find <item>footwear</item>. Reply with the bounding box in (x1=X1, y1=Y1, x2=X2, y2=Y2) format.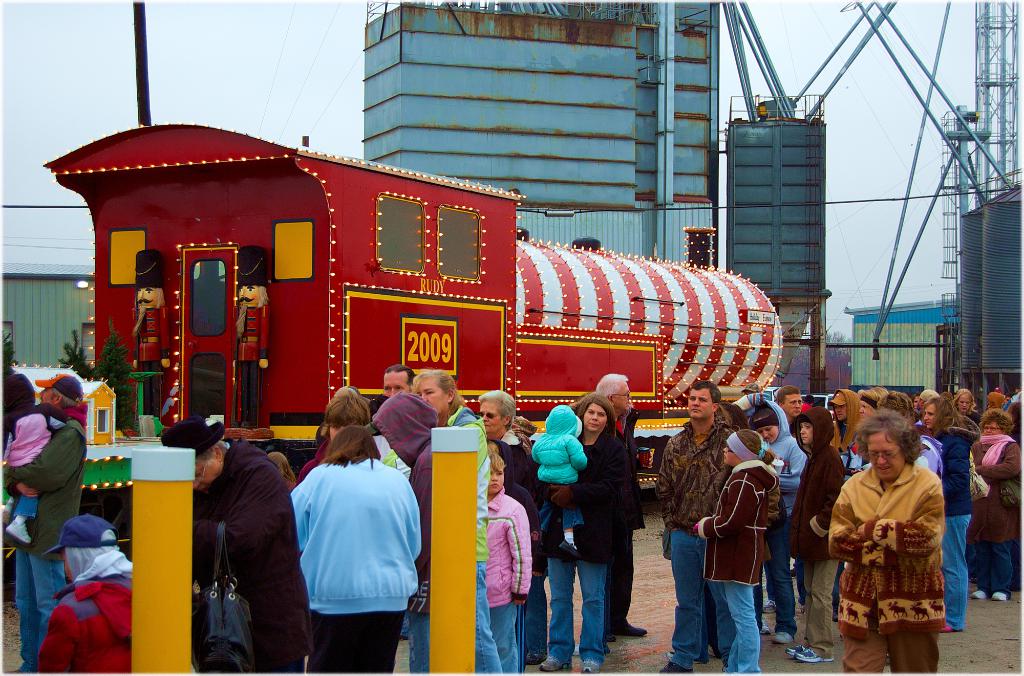
(x1=770, y1=631, x2=792, y2=643).
